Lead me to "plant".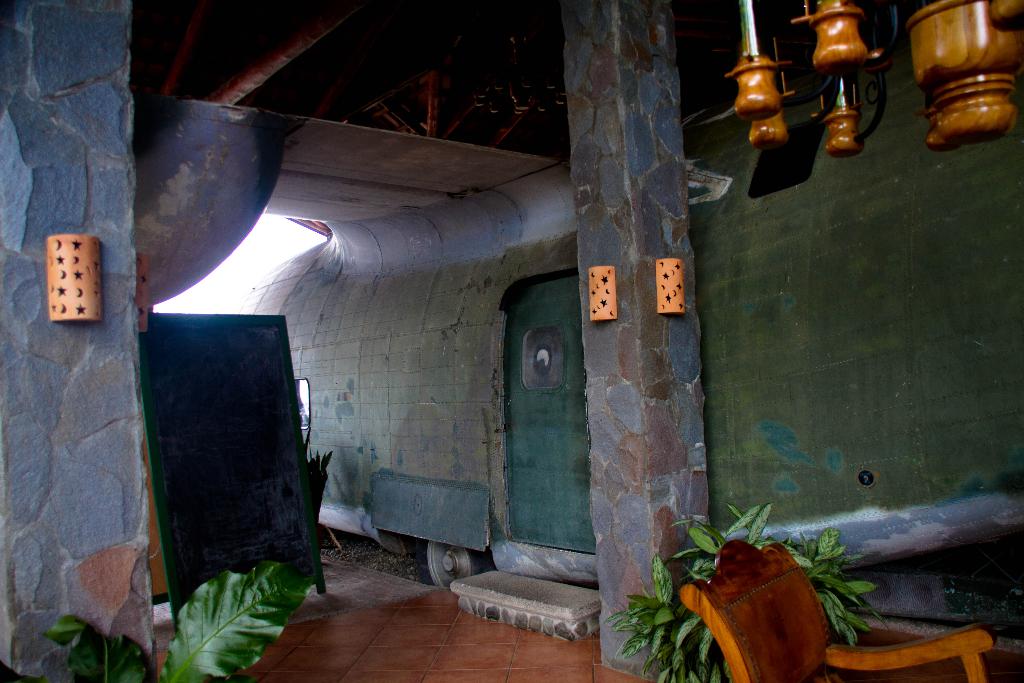
Lead to {"x1": 609, "y1": 499, "x2": 878, "y2": 672}.
